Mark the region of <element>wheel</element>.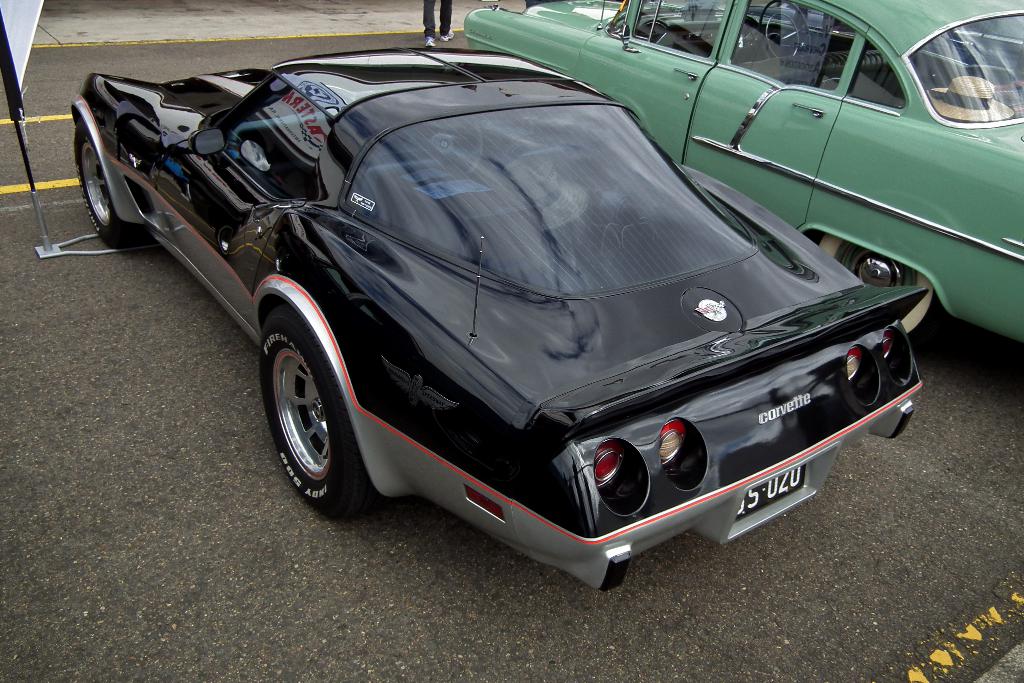
Region: (815, 234, 941, 338).
